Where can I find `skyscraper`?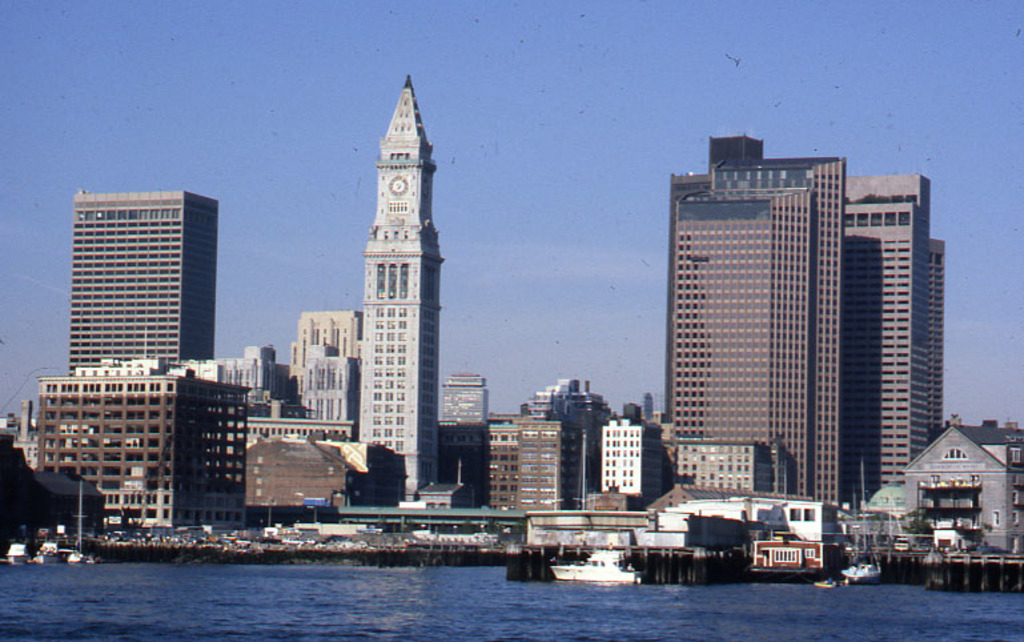
You can find it at <box>360,71,438,506</box>.
